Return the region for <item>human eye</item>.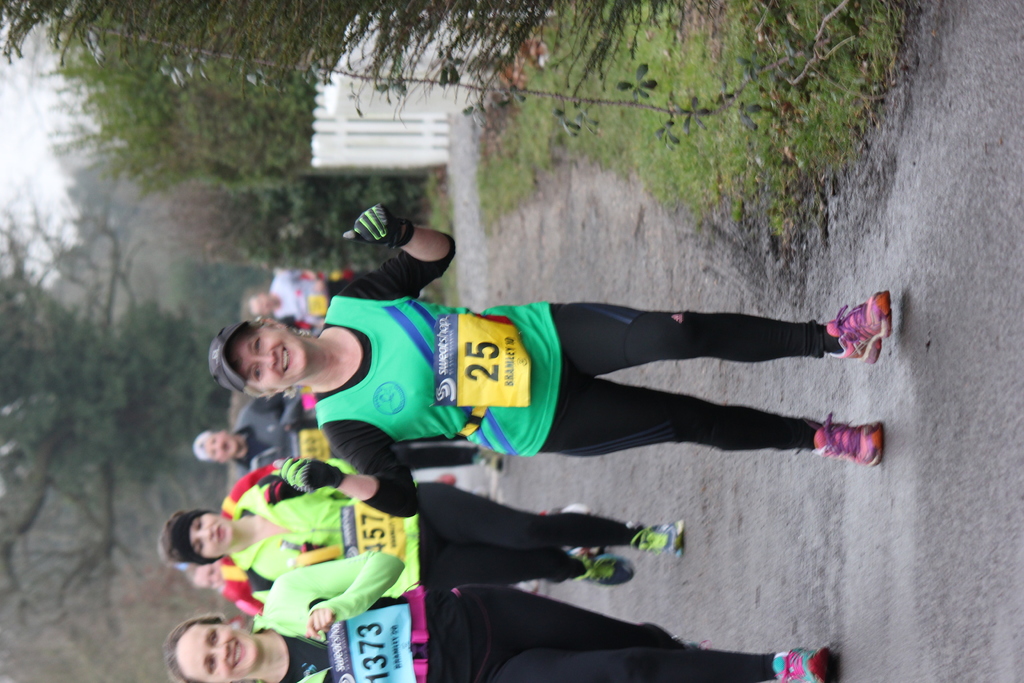
left=211, top=628, right=218, bottom=644.
